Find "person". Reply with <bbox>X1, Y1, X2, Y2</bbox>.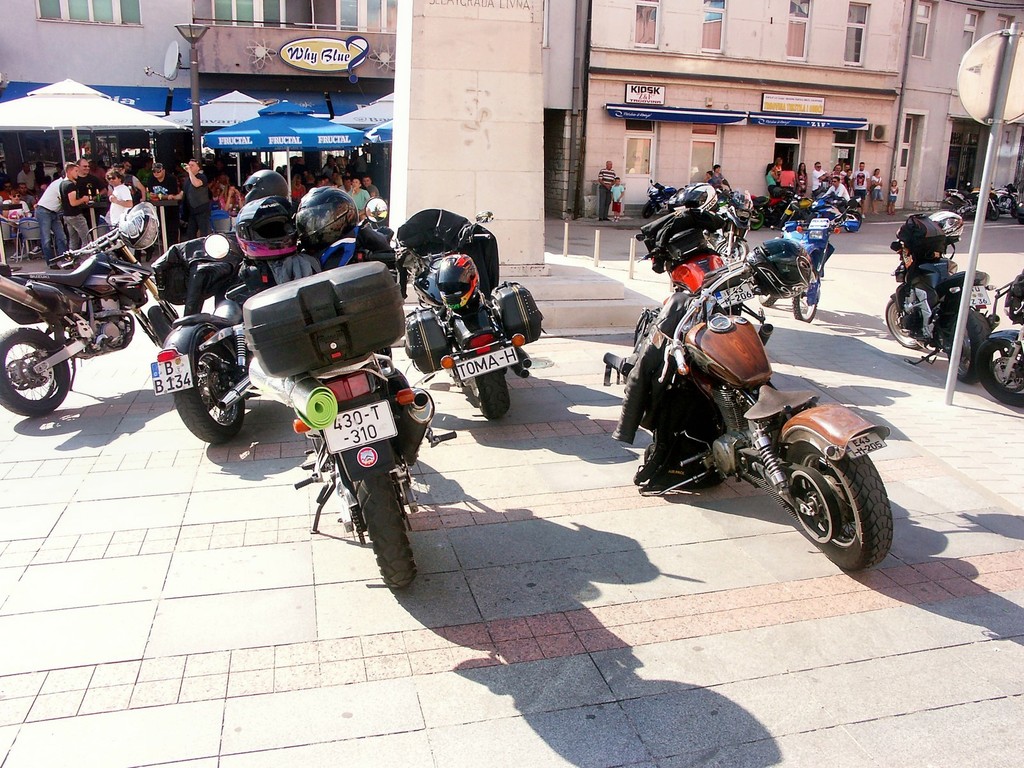
<bbox>778, 162, 797, 200</bbox>.
